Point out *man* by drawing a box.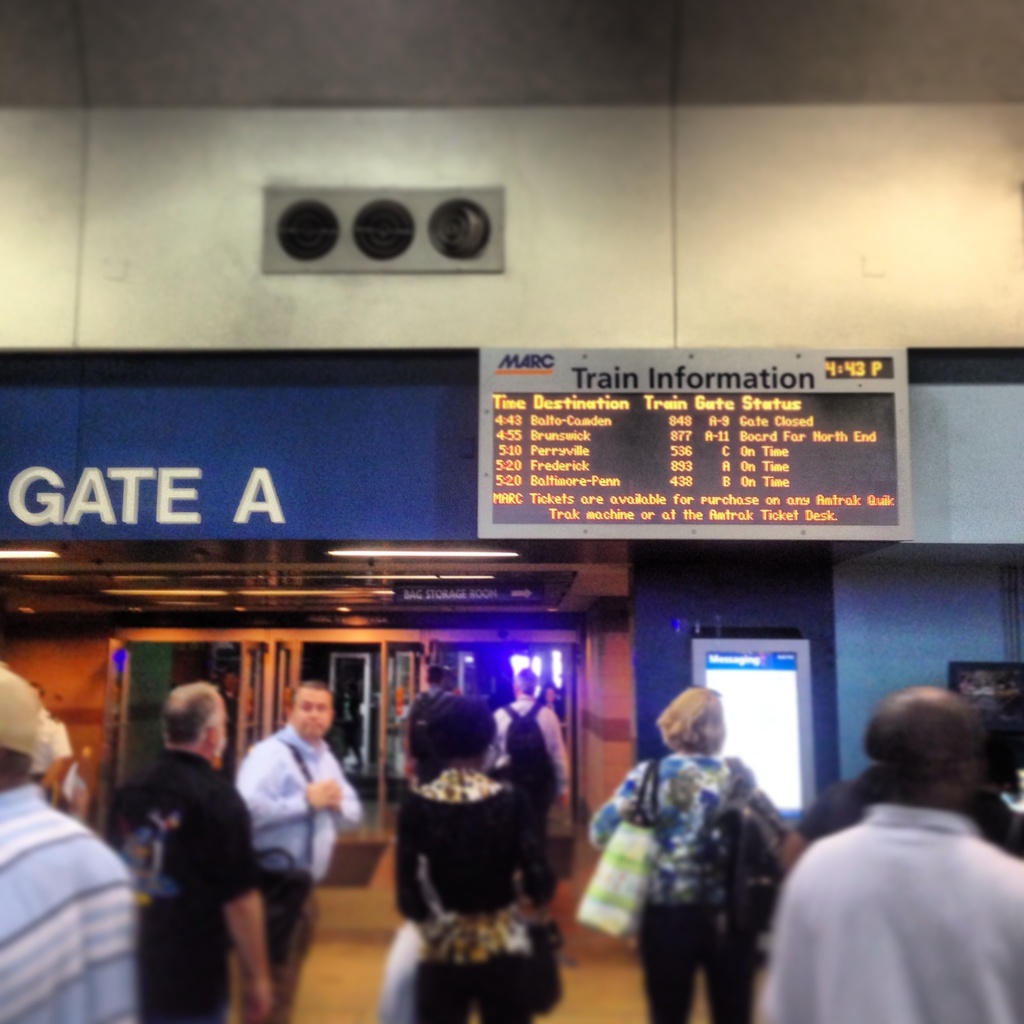
bbox=(26, 678, 81, 811).
